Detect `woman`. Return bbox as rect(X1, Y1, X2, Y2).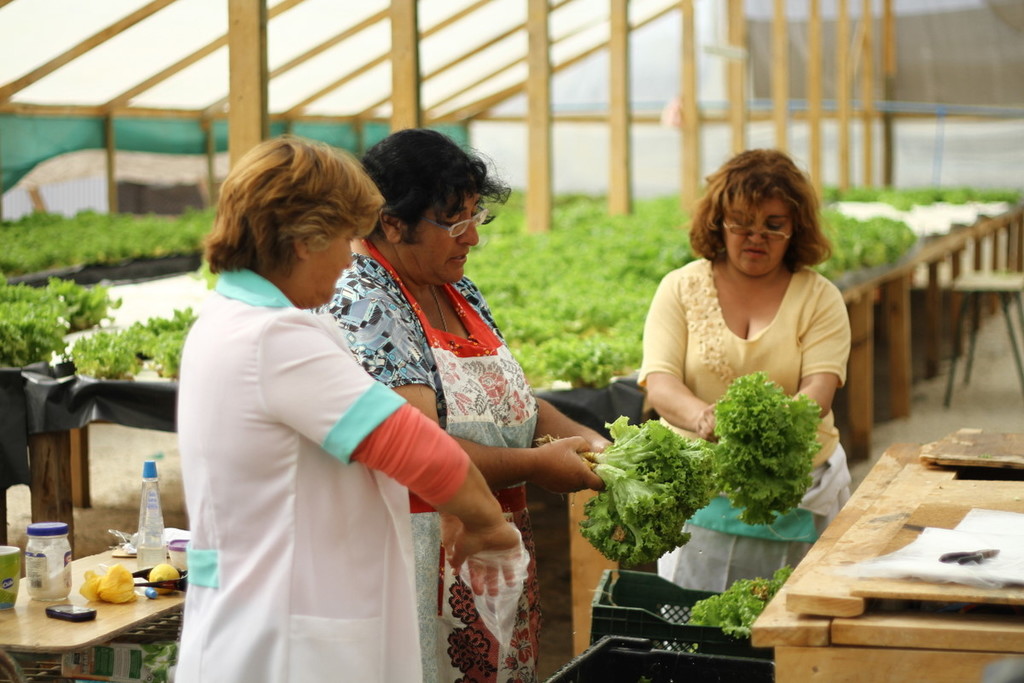
rect(312, 126, 620, 682).
